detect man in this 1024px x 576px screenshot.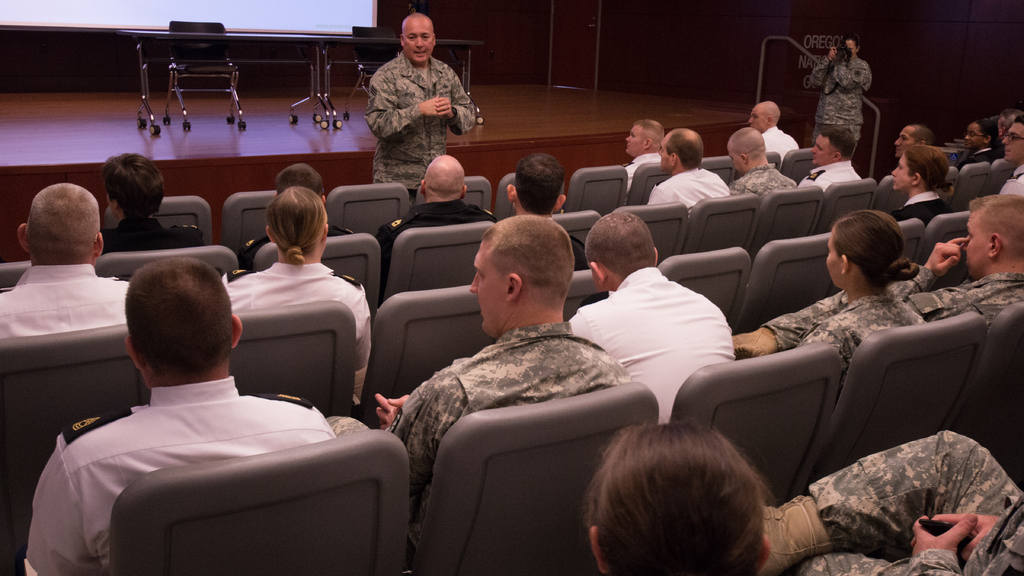
Detection: locate(93, 148, 210, 256).
